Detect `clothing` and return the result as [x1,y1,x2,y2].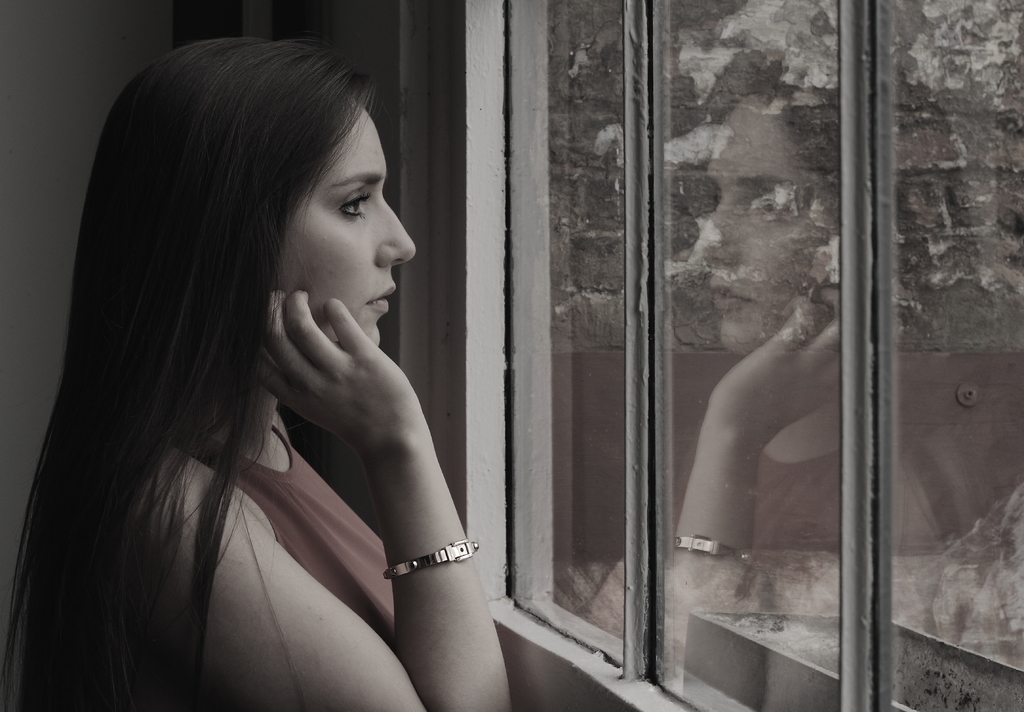
[159,409,395,659].
